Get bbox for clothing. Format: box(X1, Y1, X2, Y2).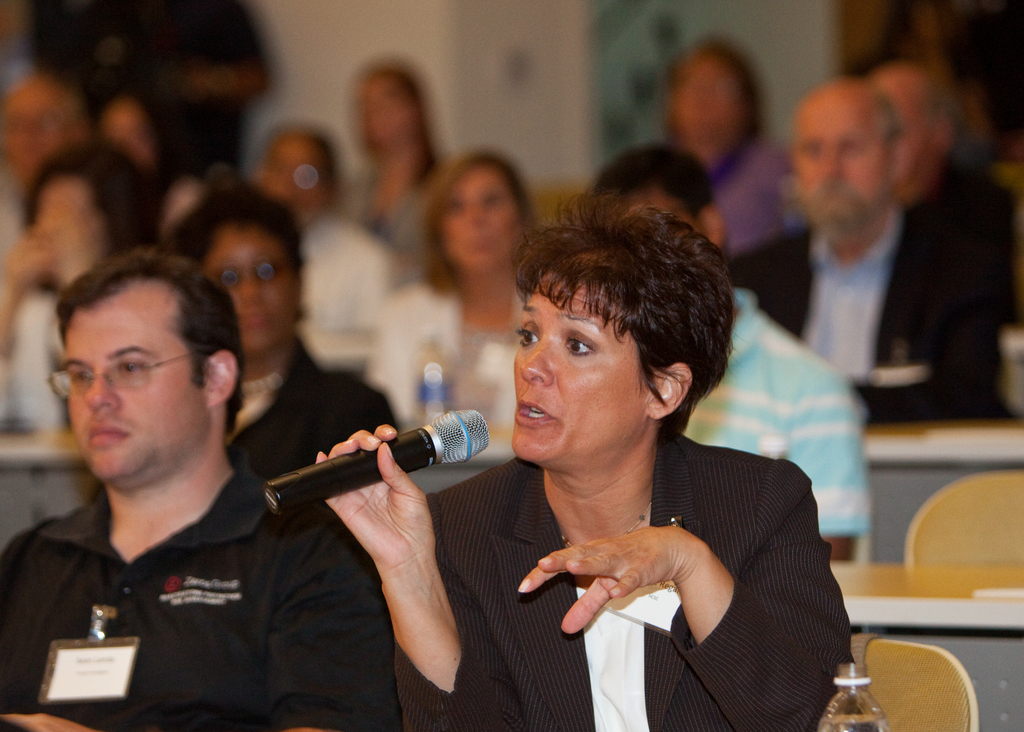
box(368, 283, 511, 458).
